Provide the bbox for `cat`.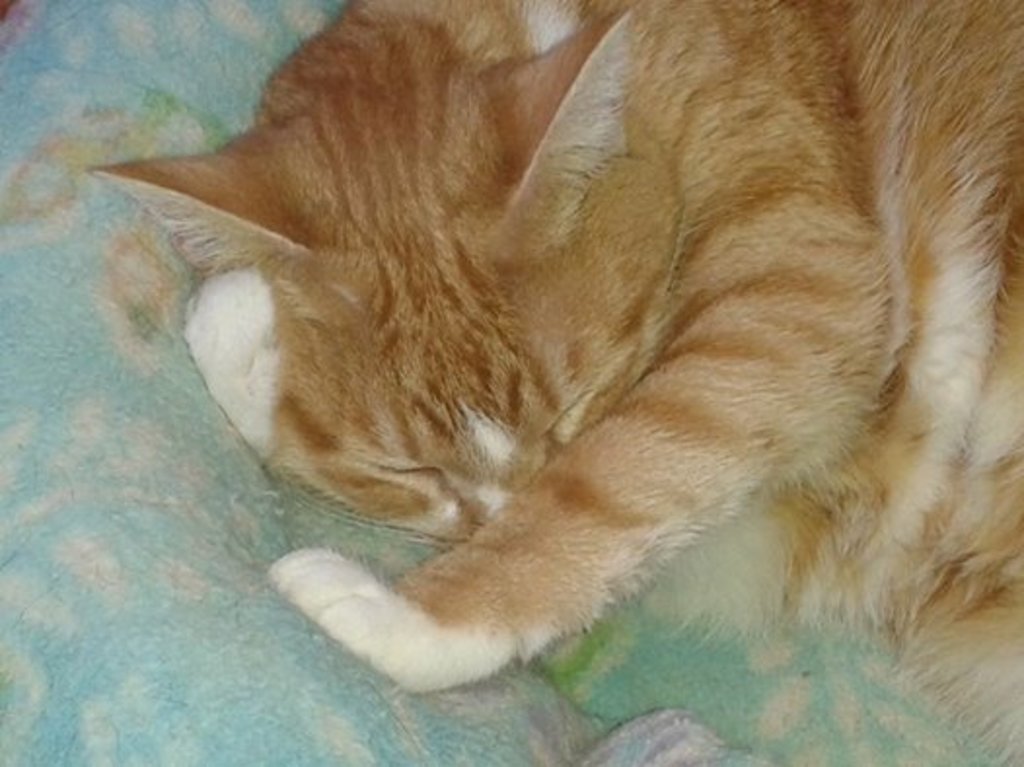
x1=91 y1=0 x2=1022 y2=765.
